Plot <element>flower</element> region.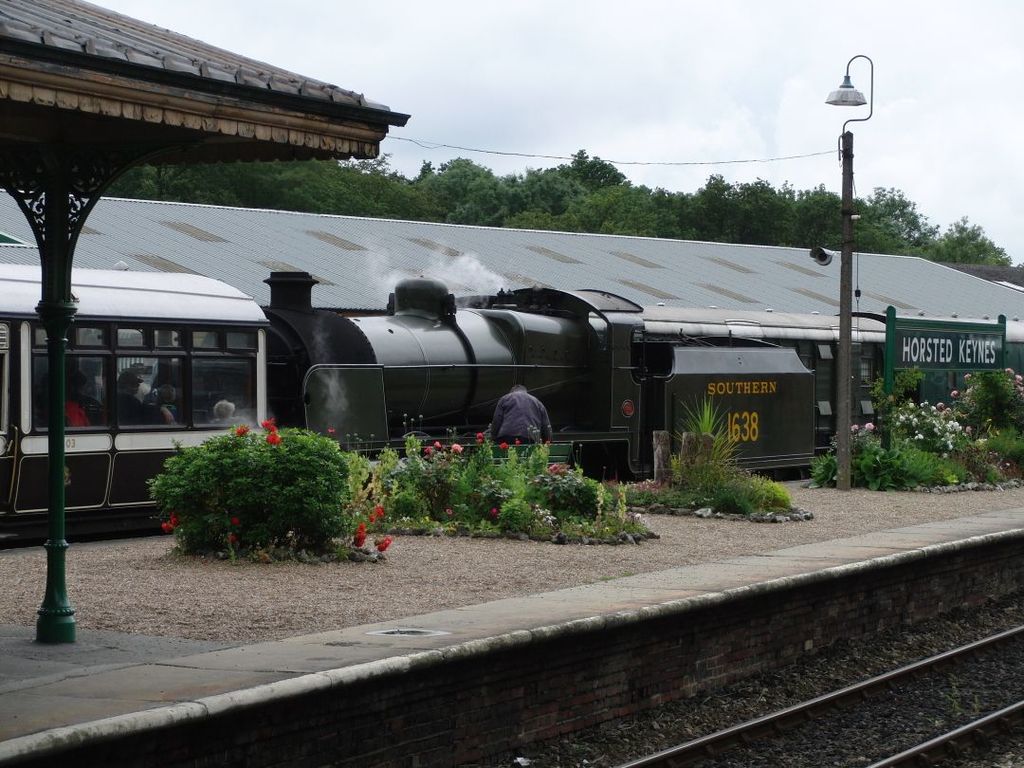
Plotted at {"x1": 353, "y1": 523, "x2": 366, "y2": 547}.
